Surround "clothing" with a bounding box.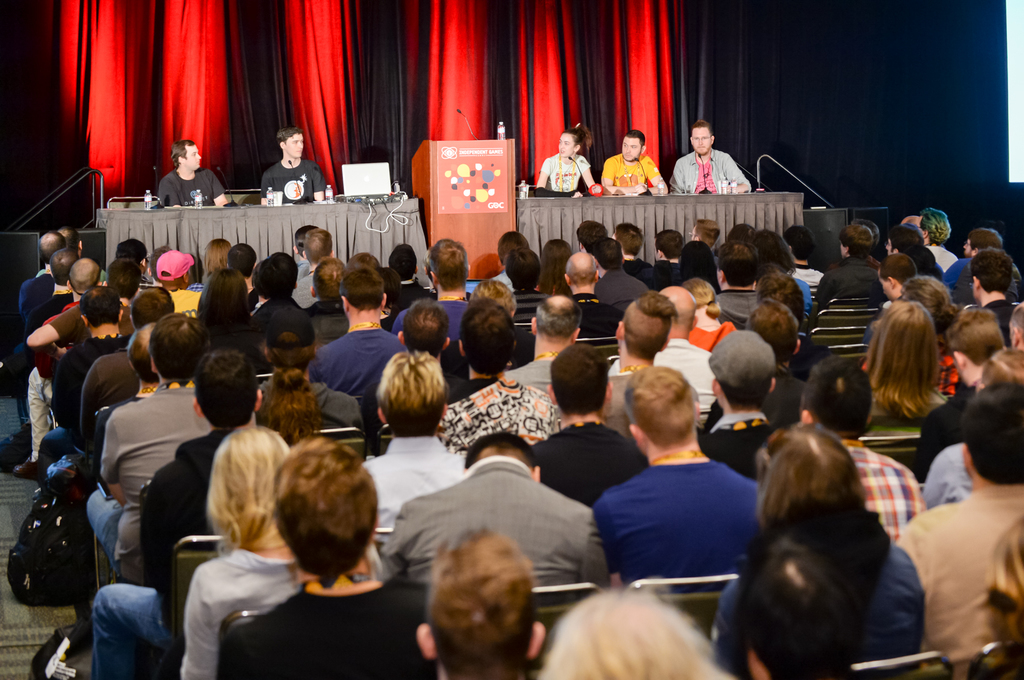
(left=833, top=428, right=929, bottom=543).
